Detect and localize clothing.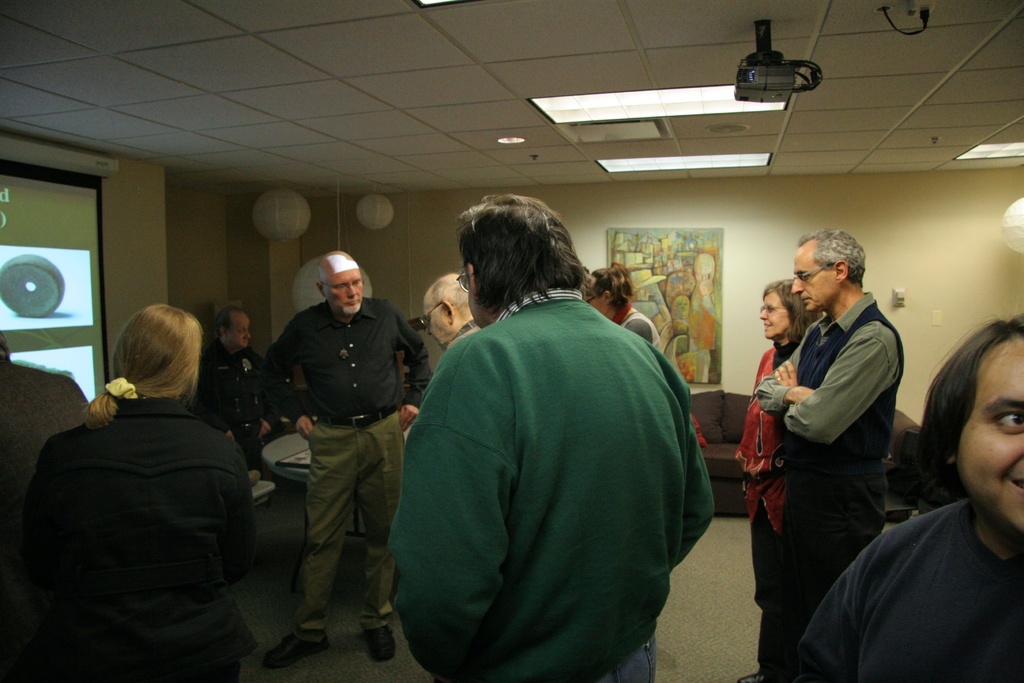
Localized at left=197, top=338, right=261, bottom=459.
